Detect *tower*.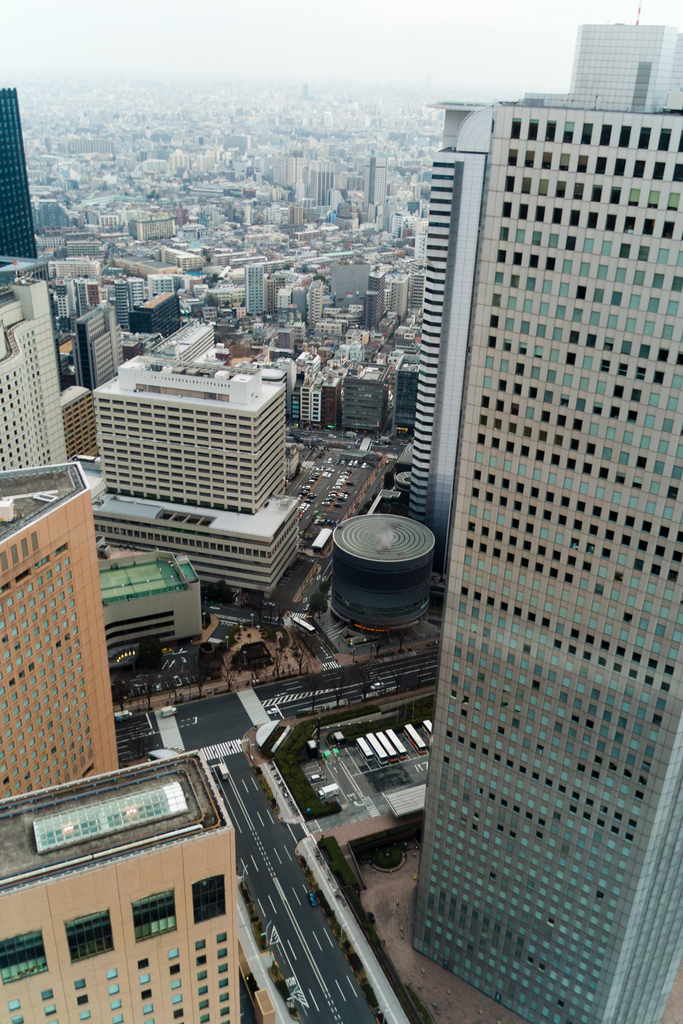
Detected at [left=572, top=31, right=679, bottom=127].
